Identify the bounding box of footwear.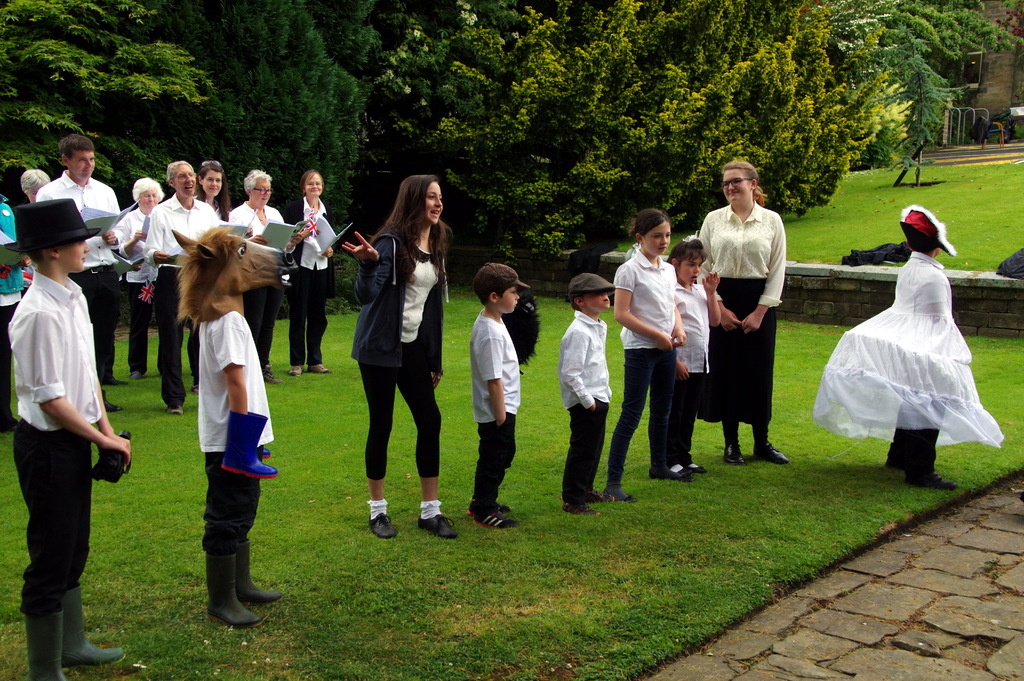
264, 368, 279, 383.
